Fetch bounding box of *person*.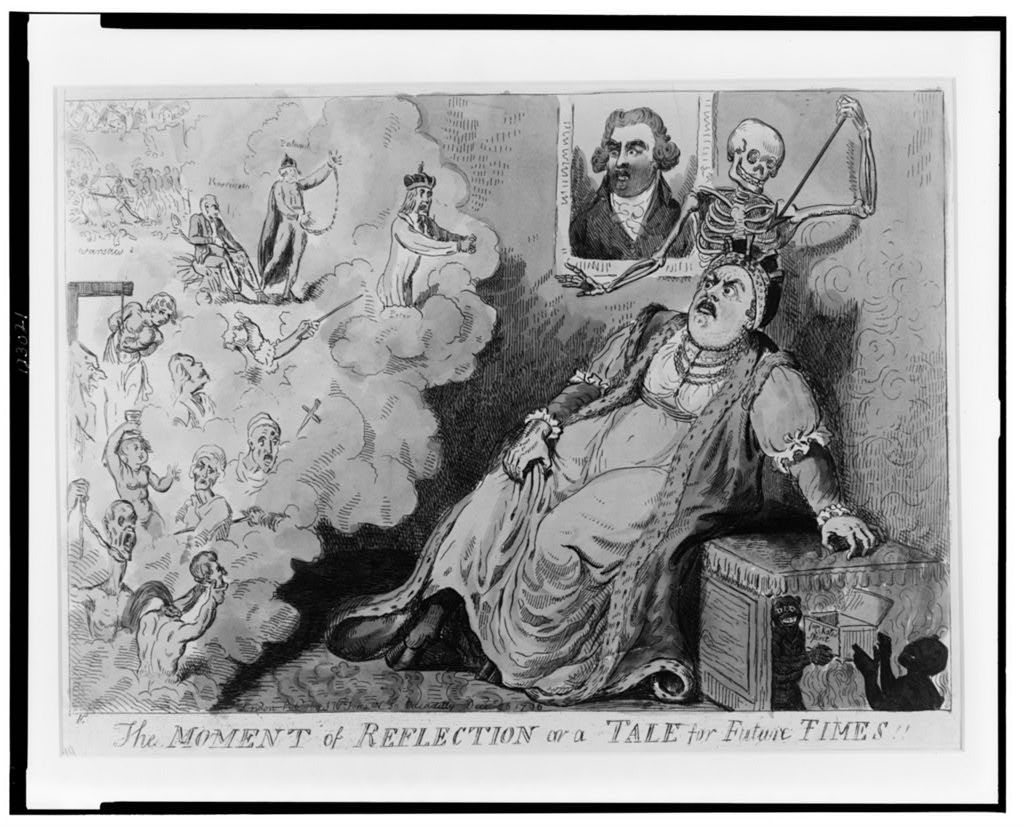
Bbox: (168, 441, 237, 551).
